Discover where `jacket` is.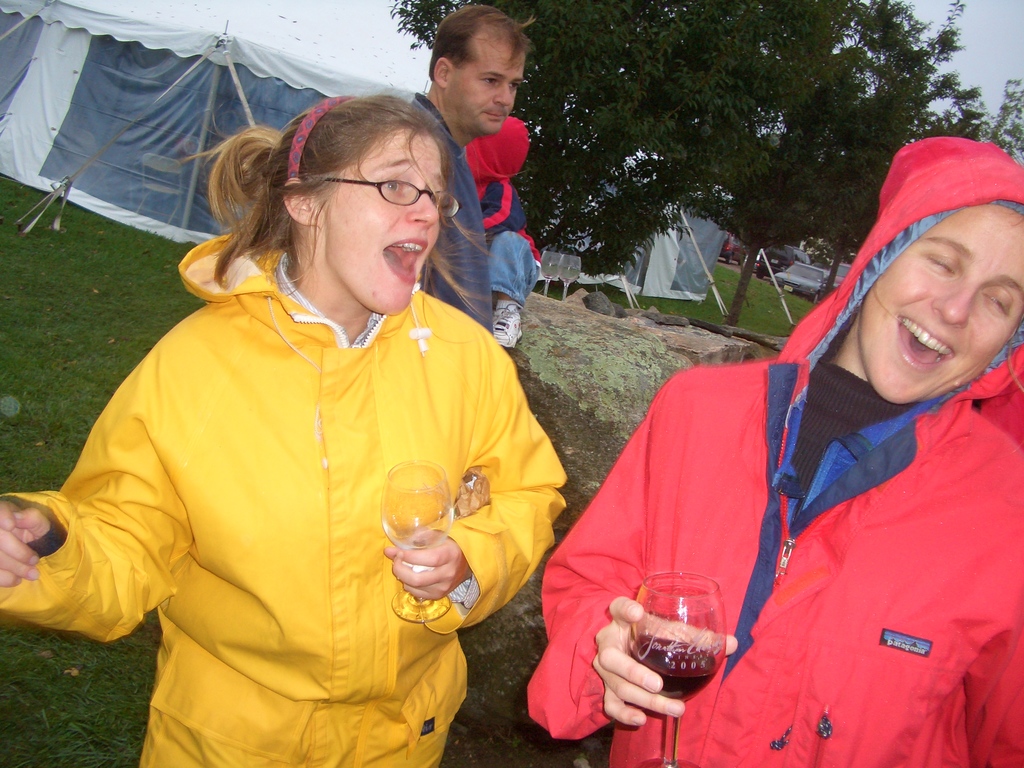
Discovered at {"left": 524, "top": 135, "right": 1023, "bottom": 767}.
